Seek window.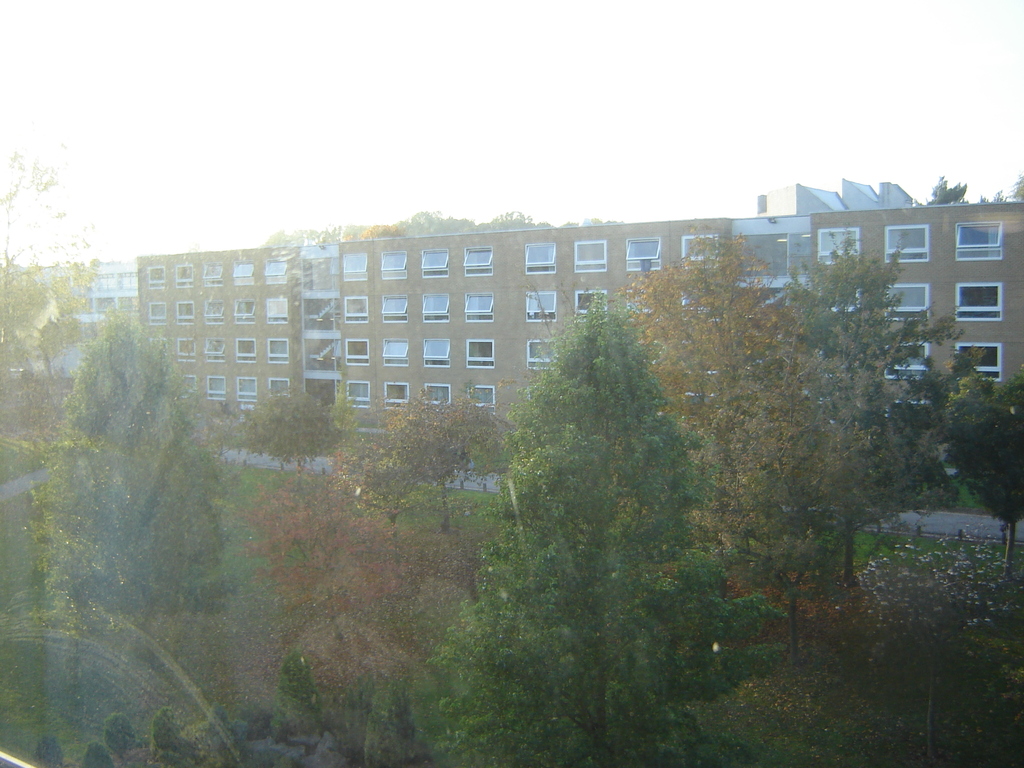
957:220:1005:258.
